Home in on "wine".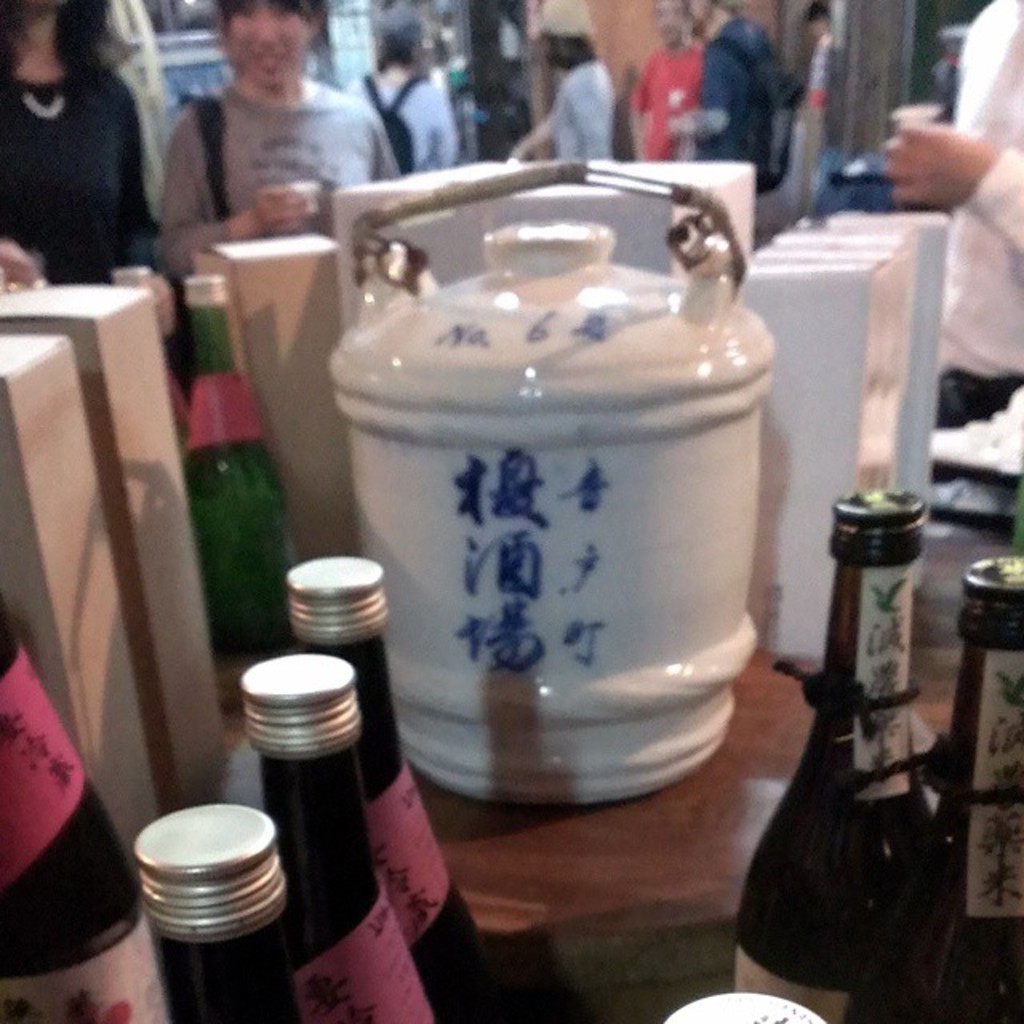
Homed in at bbox=(240, 653, 450, 1022).
